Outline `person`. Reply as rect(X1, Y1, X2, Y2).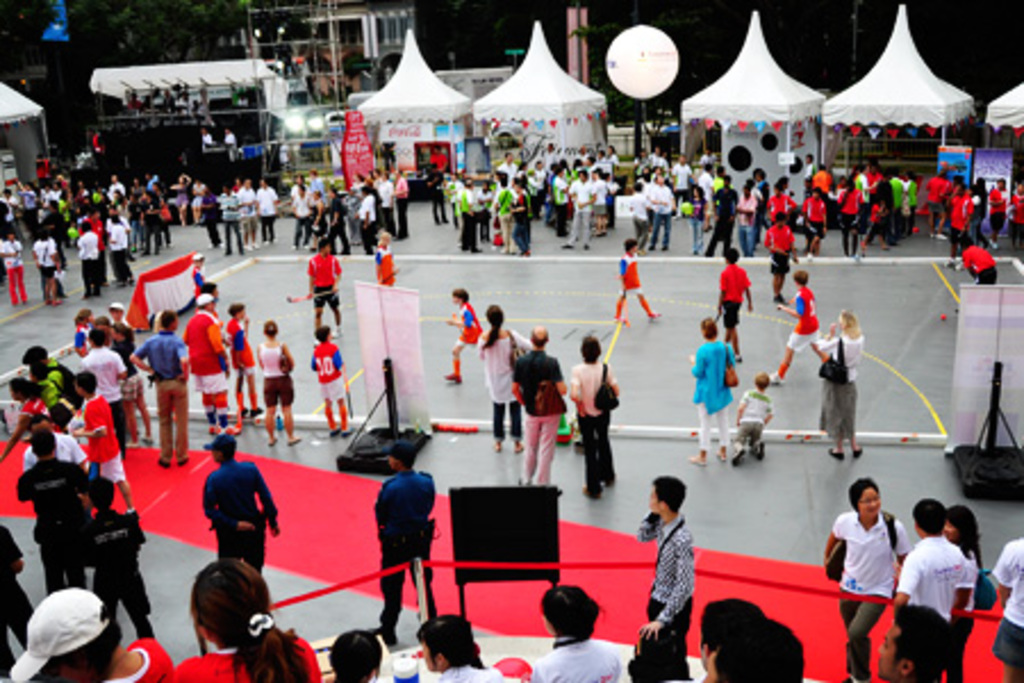
rect(617, 626, 703, 681).
